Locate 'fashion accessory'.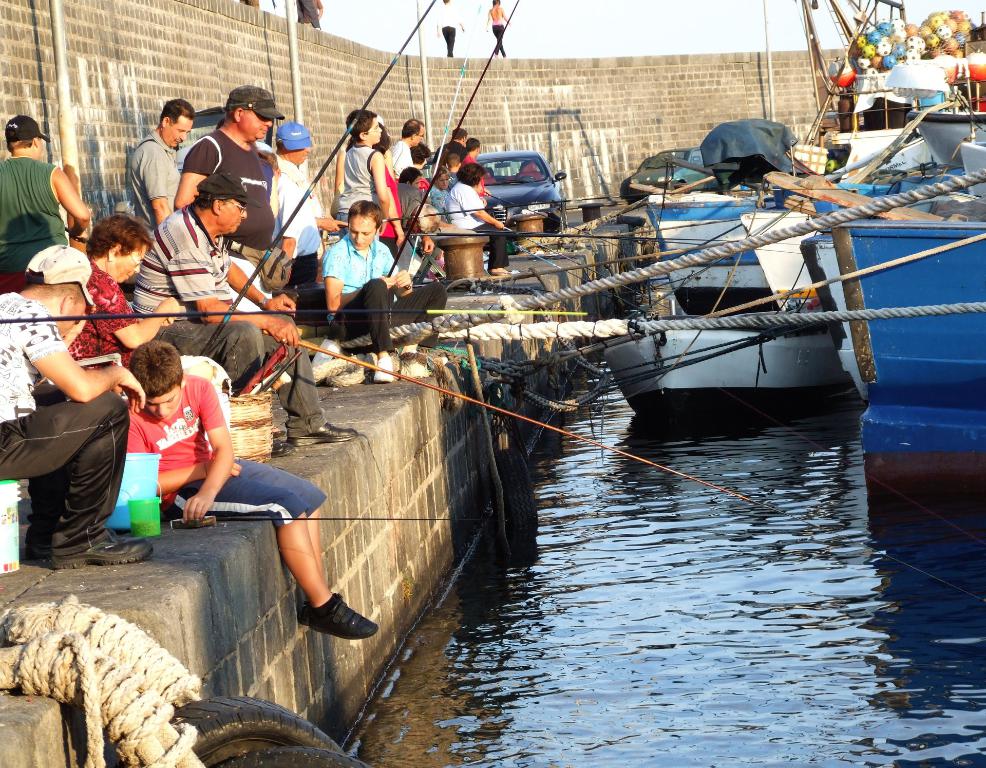
Bounding box: <region>226, 81, 288, 120</region>.
